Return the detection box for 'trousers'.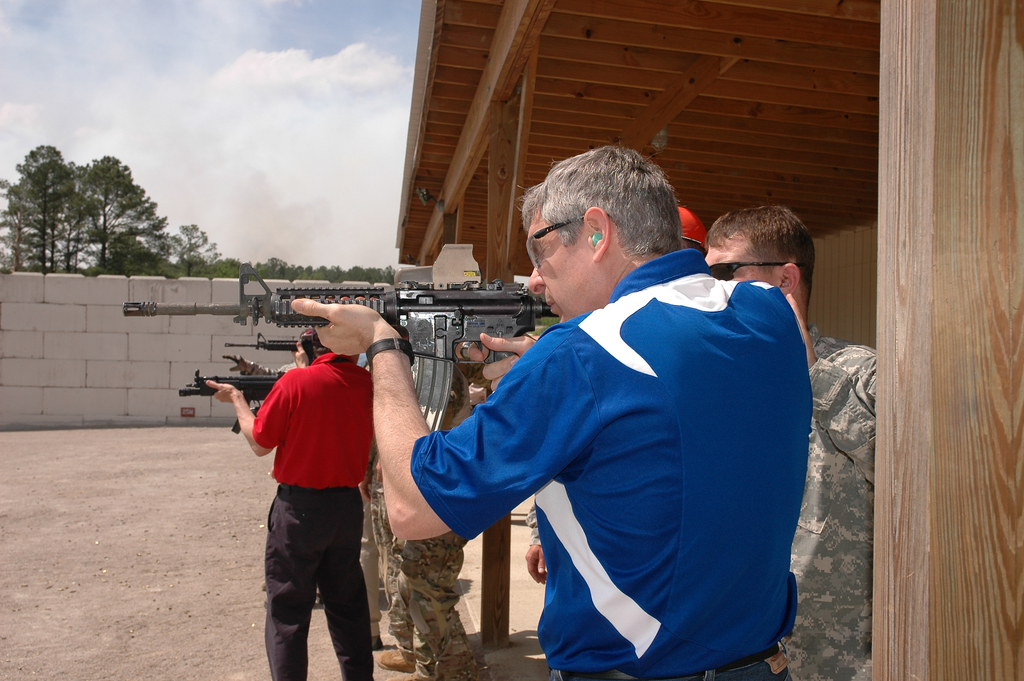
region(254, 494, 380, 655).
